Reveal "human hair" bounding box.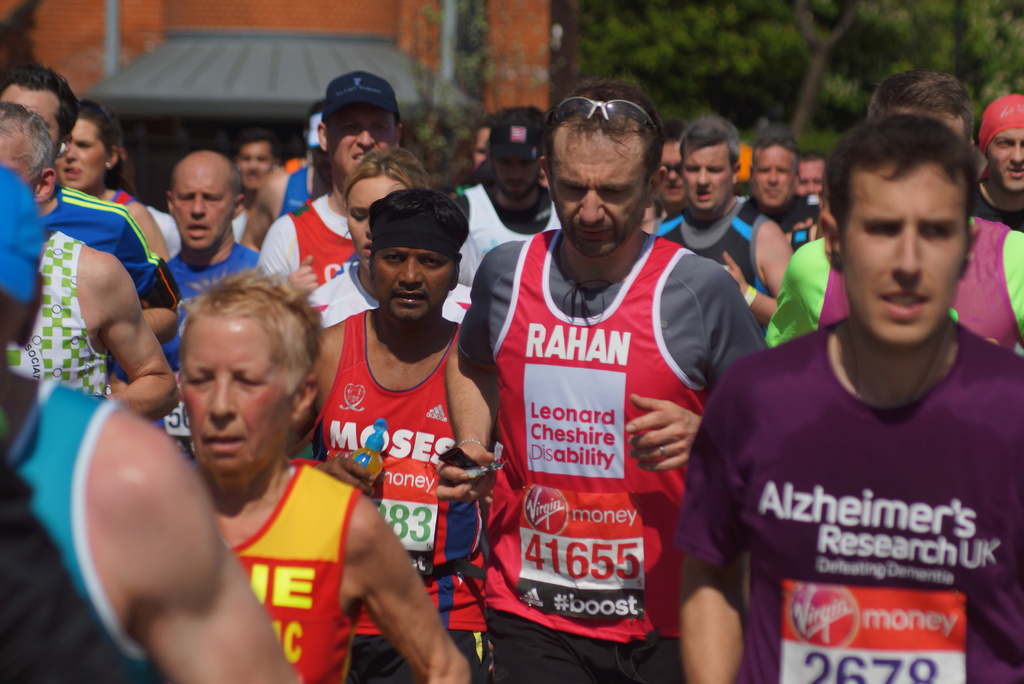
Revealed: bbox=[871, 63, 966, 138].
